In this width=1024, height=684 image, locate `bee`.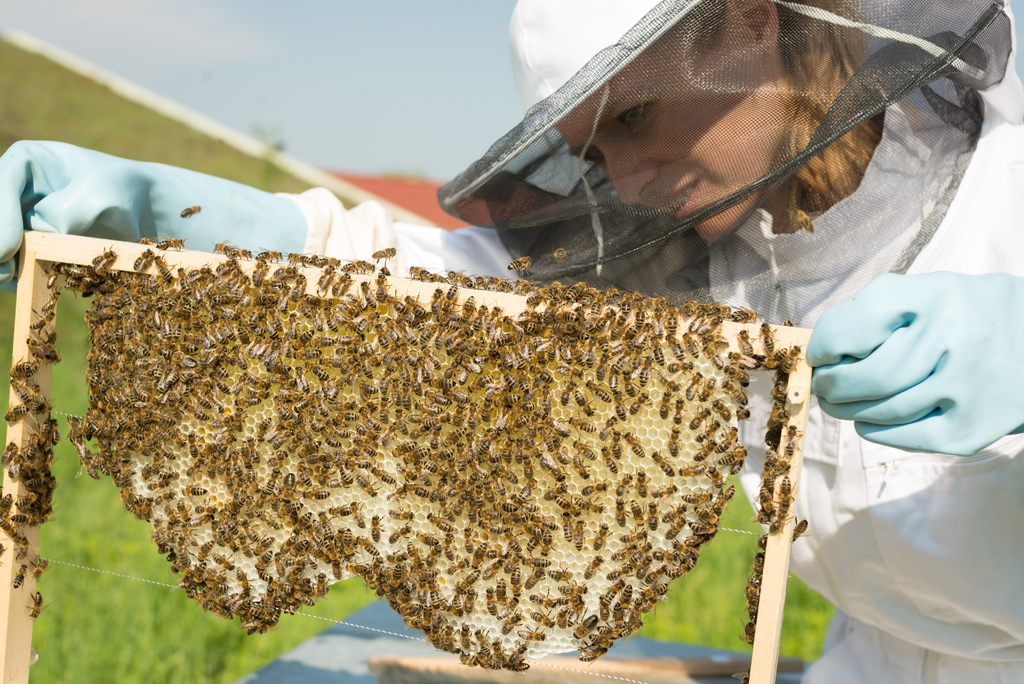
Bounding box: select_region(488, 583, 499, 616).
